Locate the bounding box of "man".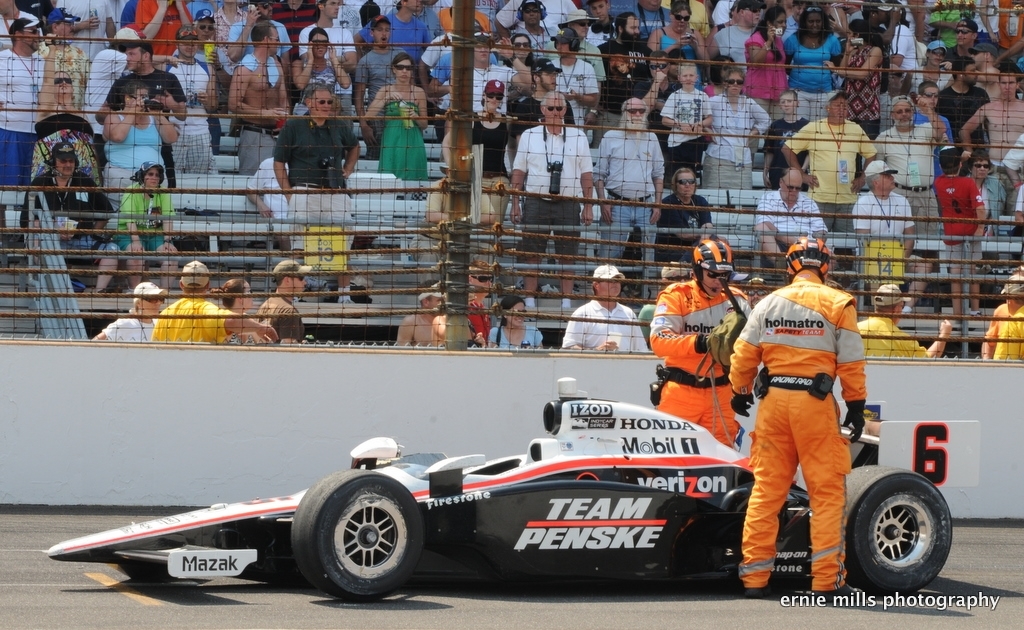
Bounding box: 991, 274, 1023, 364.
